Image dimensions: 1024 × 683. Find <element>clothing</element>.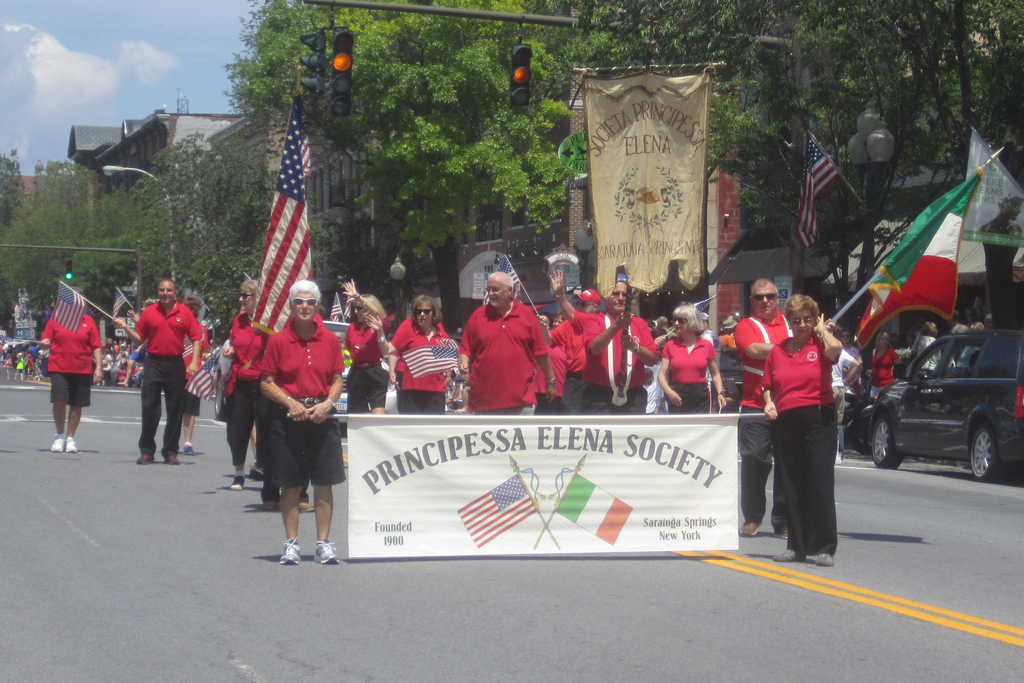
l=140, t=299, r=197, b=457.
